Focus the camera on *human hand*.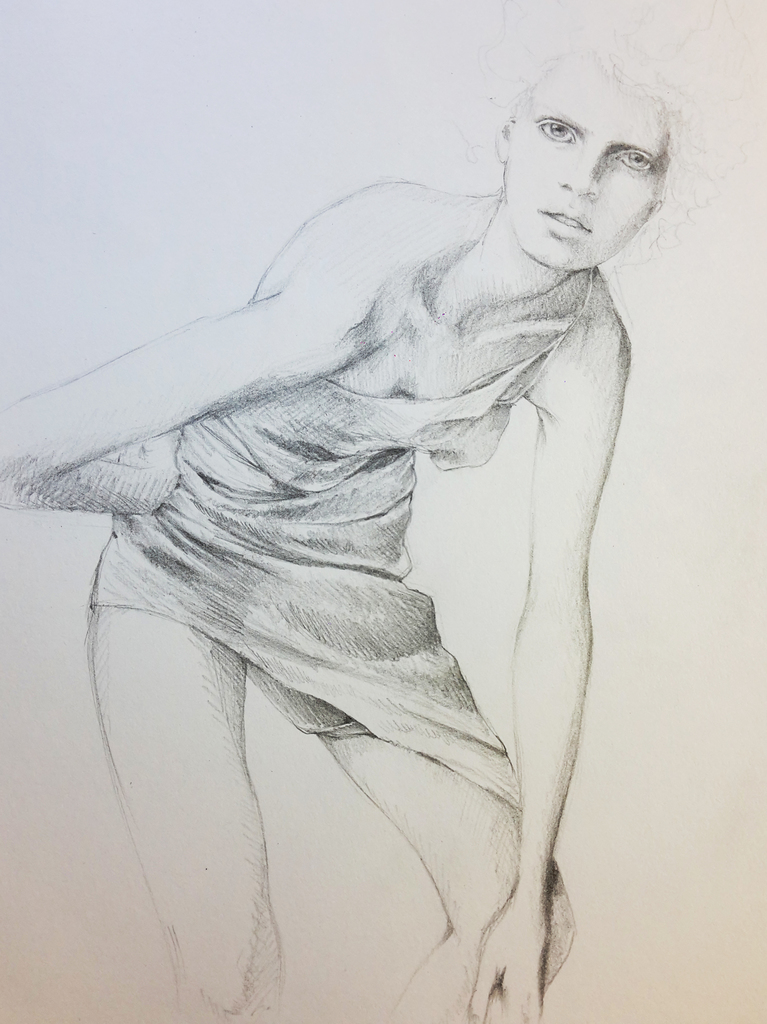
Focus region: left=466, top=901, right=543, bottom=1023.
